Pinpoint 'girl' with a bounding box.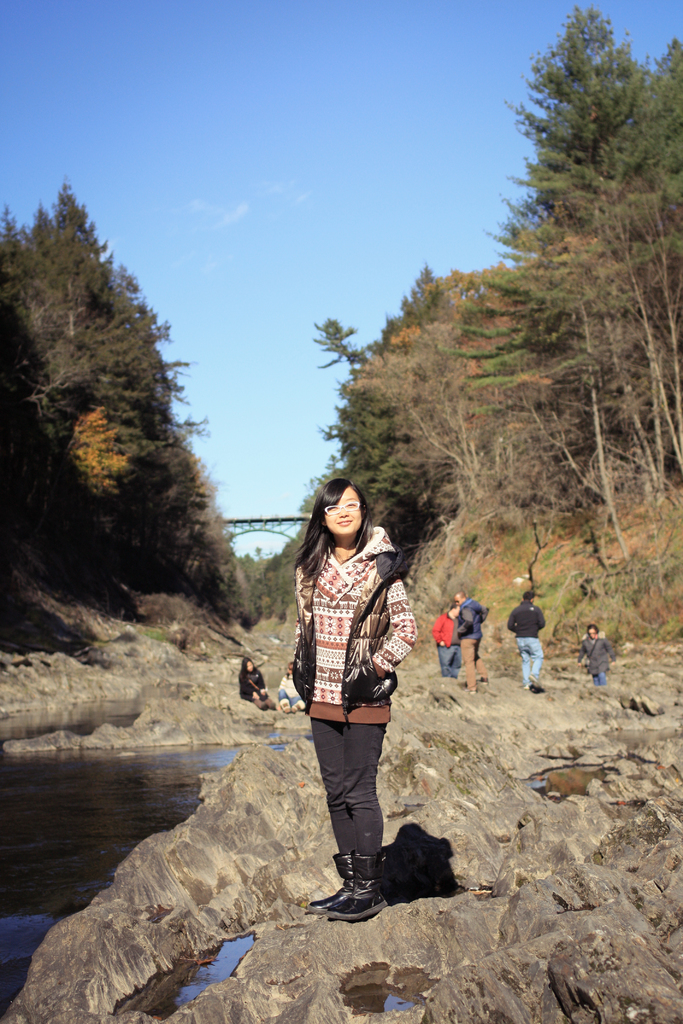
bbox=(240, 652, 276, 716).
